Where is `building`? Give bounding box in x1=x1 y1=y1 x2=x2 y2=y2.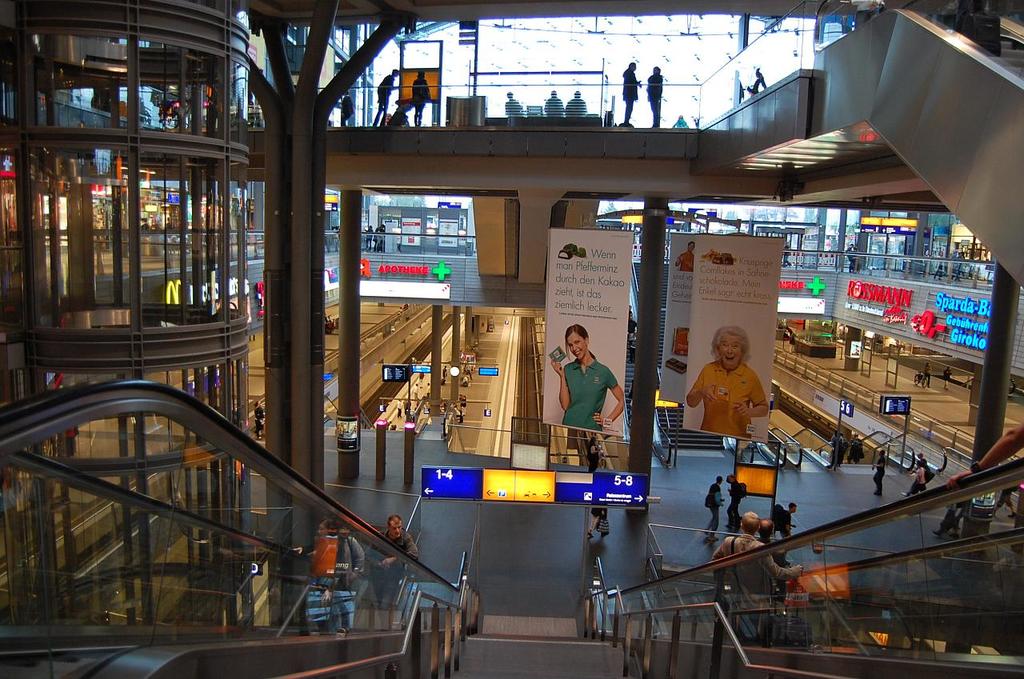
x1=0 y1=0 x2=1023 y2=678.
